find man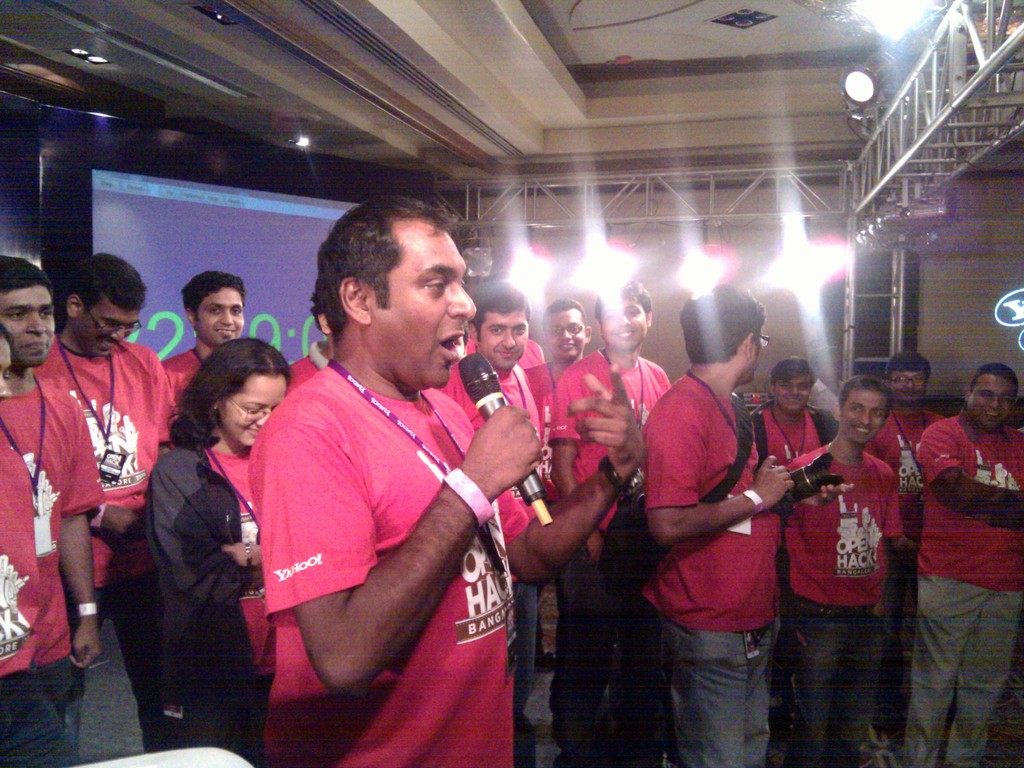
[left=895, top=356, right=1022, bottom=762]
